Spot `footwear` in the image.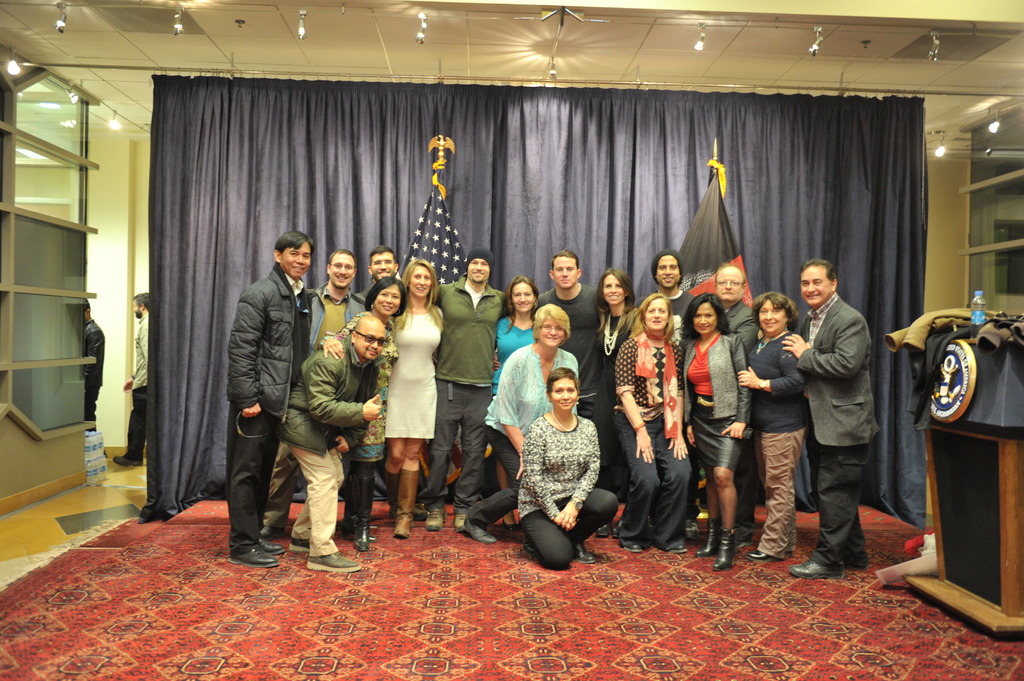
`footwear` found at left=259, top=541, right=289, bottom=563.
